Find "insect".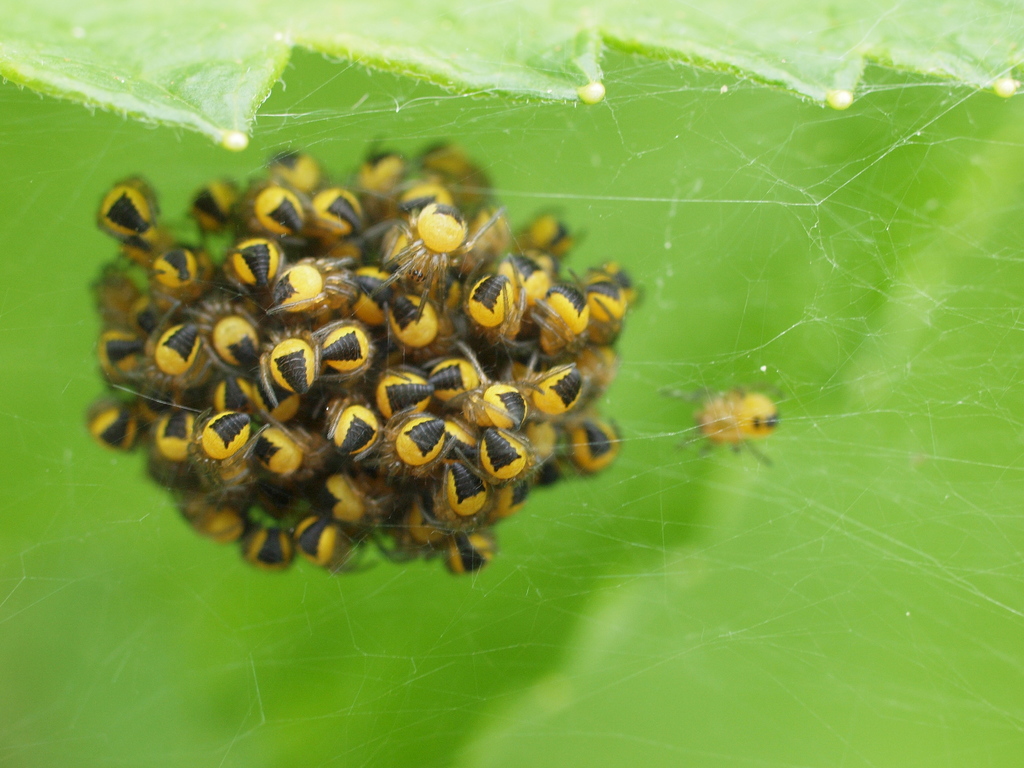
detection(207, 375, 262, 421).
